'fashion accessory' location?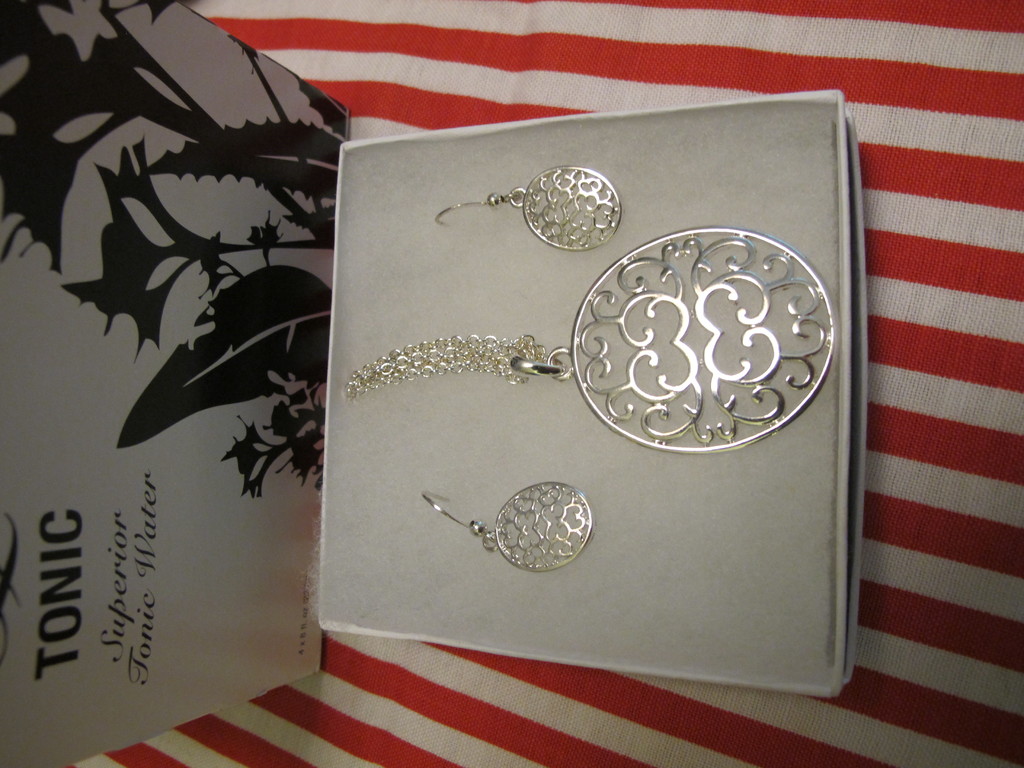
(437, 166, 621, 250)
